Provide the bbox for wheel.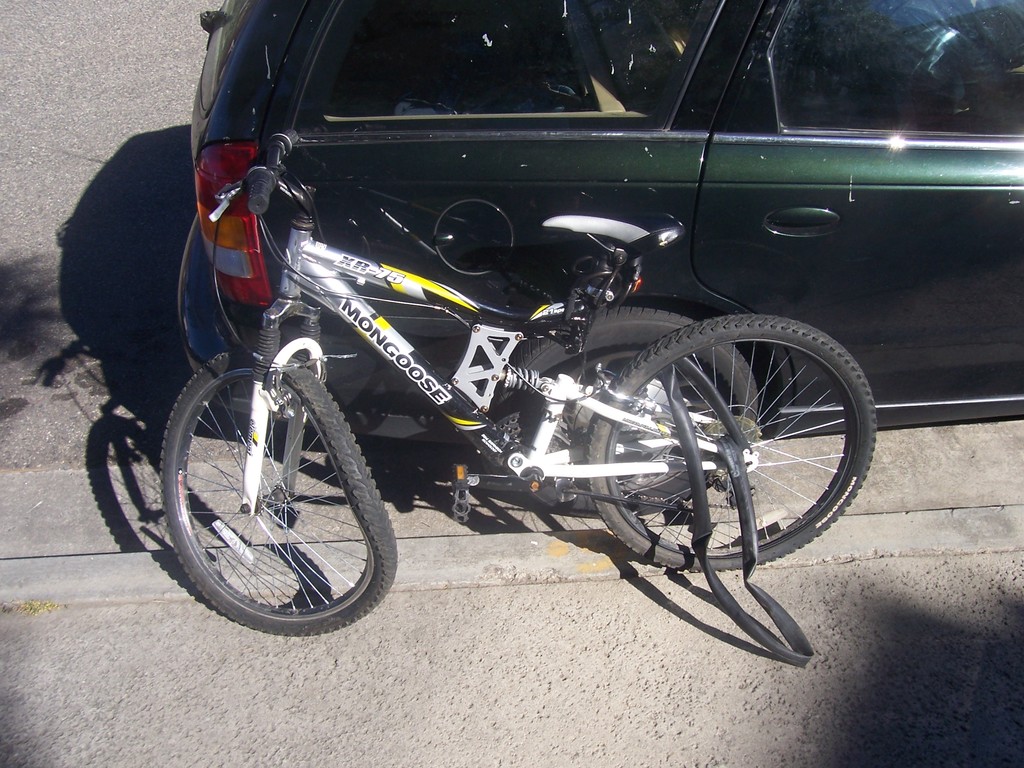
583 316 880 572.
